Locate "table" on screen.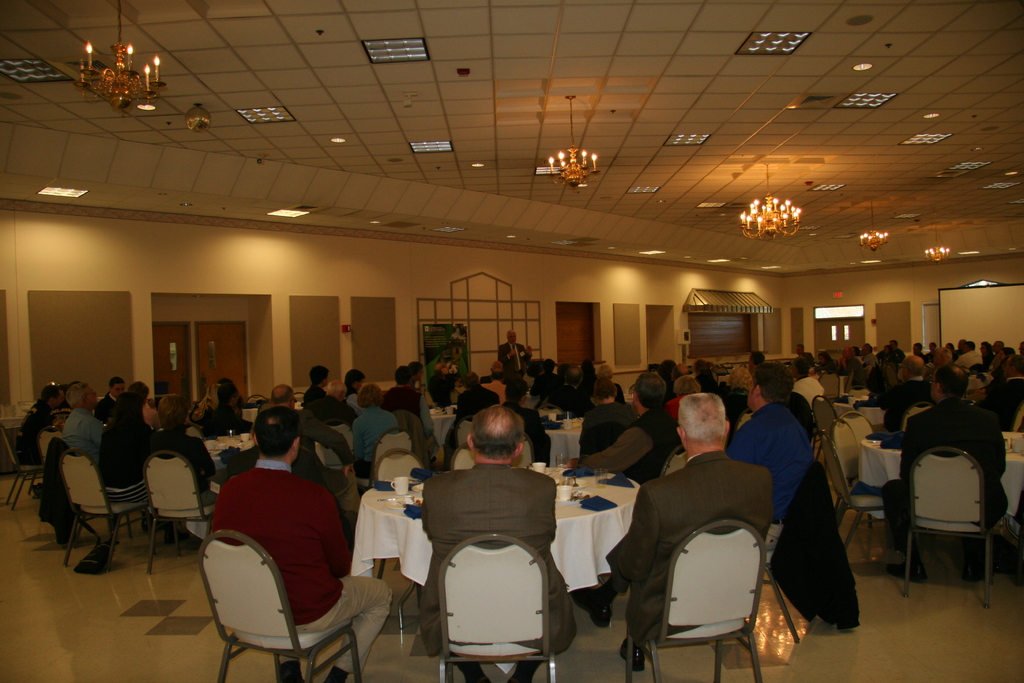
On screen at 348:466:639:673.
